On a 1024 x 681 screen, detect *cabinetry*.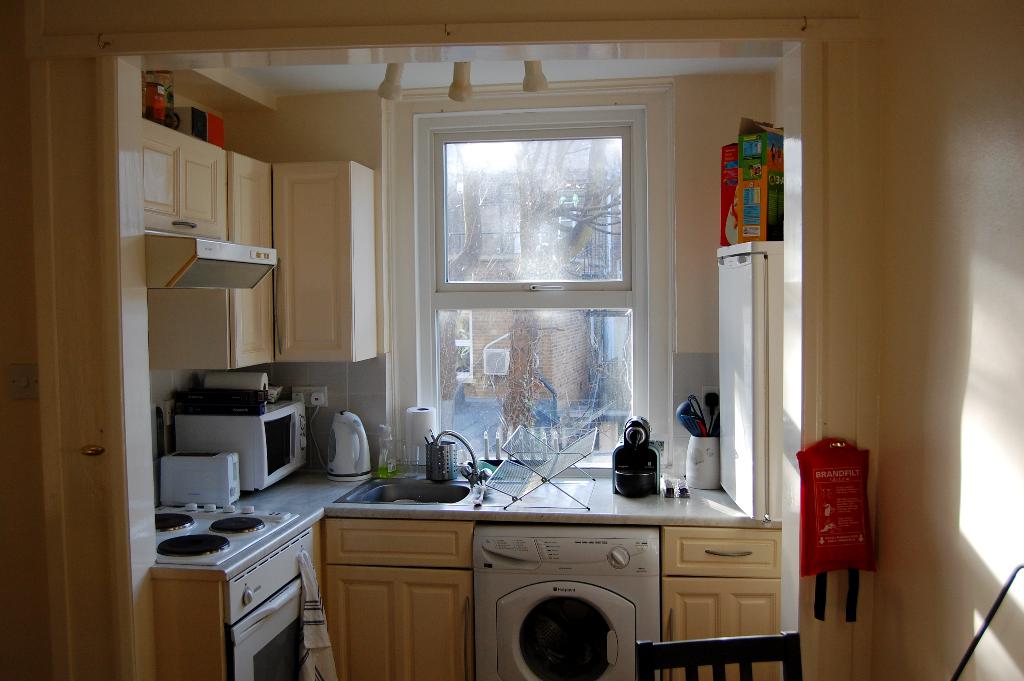
bbox=(311, 427, 810, 680).
